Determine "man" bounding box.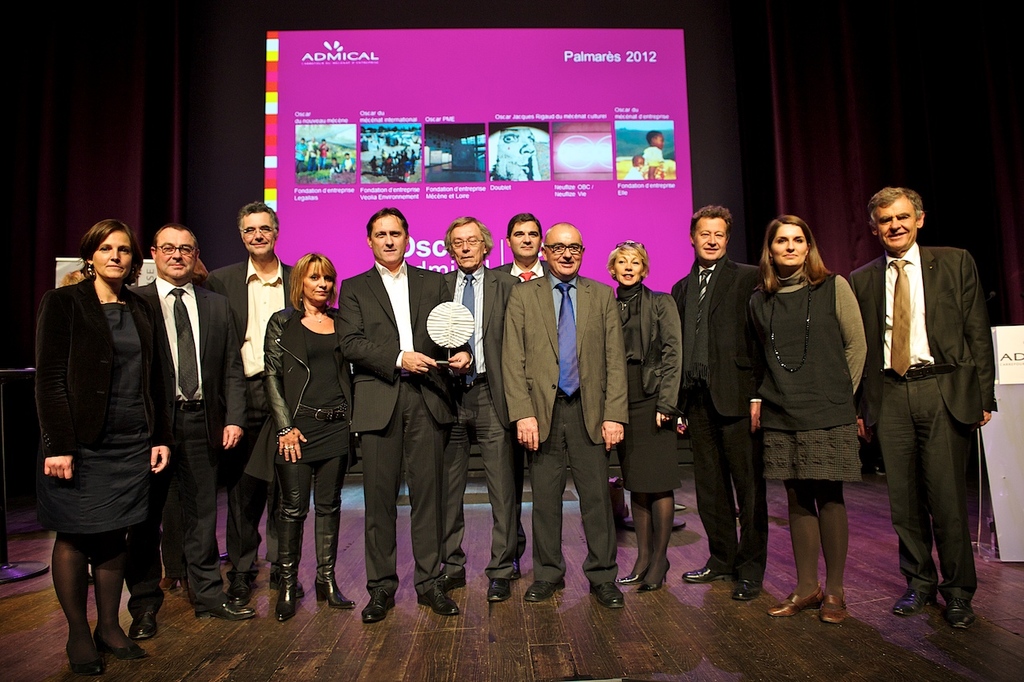
Determined: locate(661, 201, 767, 599).
